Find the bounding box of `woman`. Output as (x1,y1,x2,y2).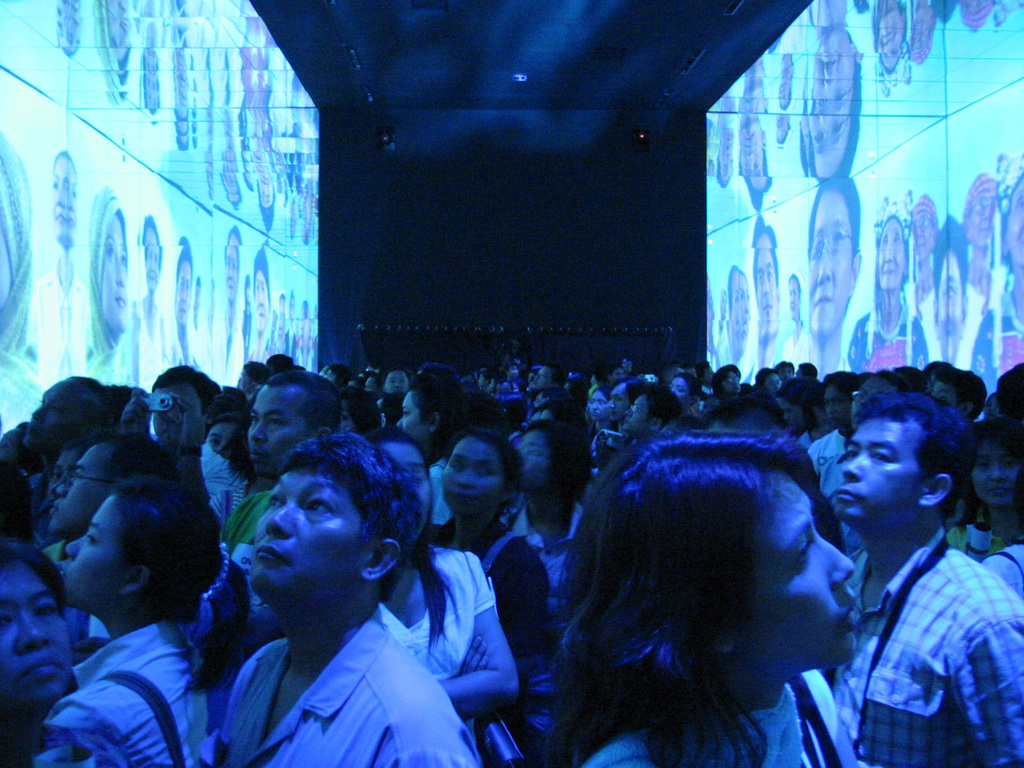
(913,195,938,325).
